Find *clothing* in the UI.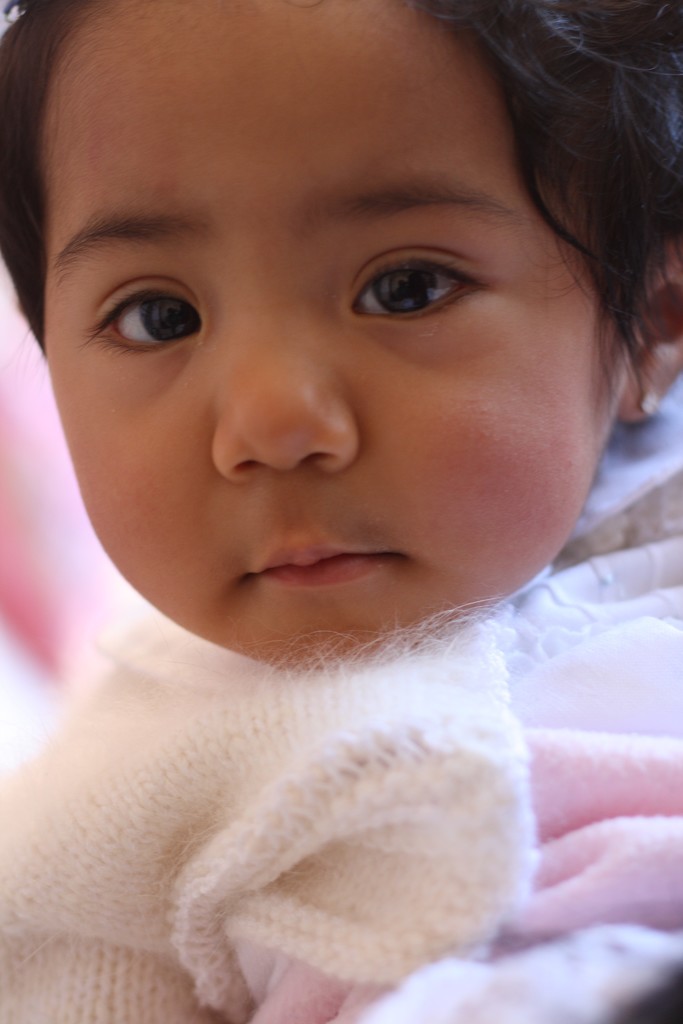
UI element at BBox(0, 372, 682, 1023).
